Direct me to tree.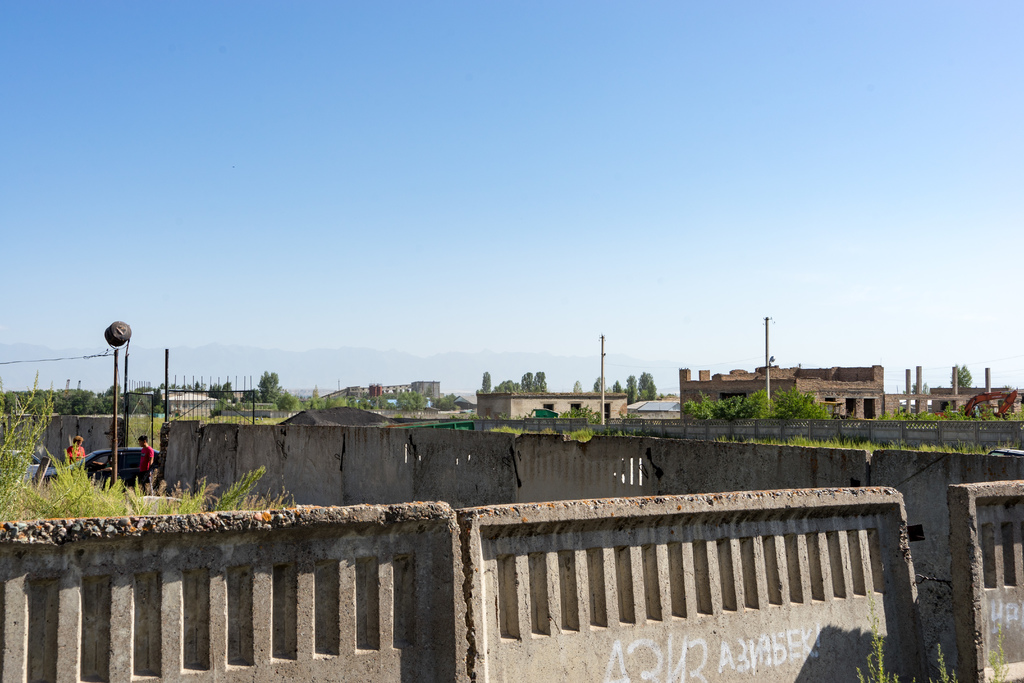
Direction: l=481, t=365, r=490, b=395.
